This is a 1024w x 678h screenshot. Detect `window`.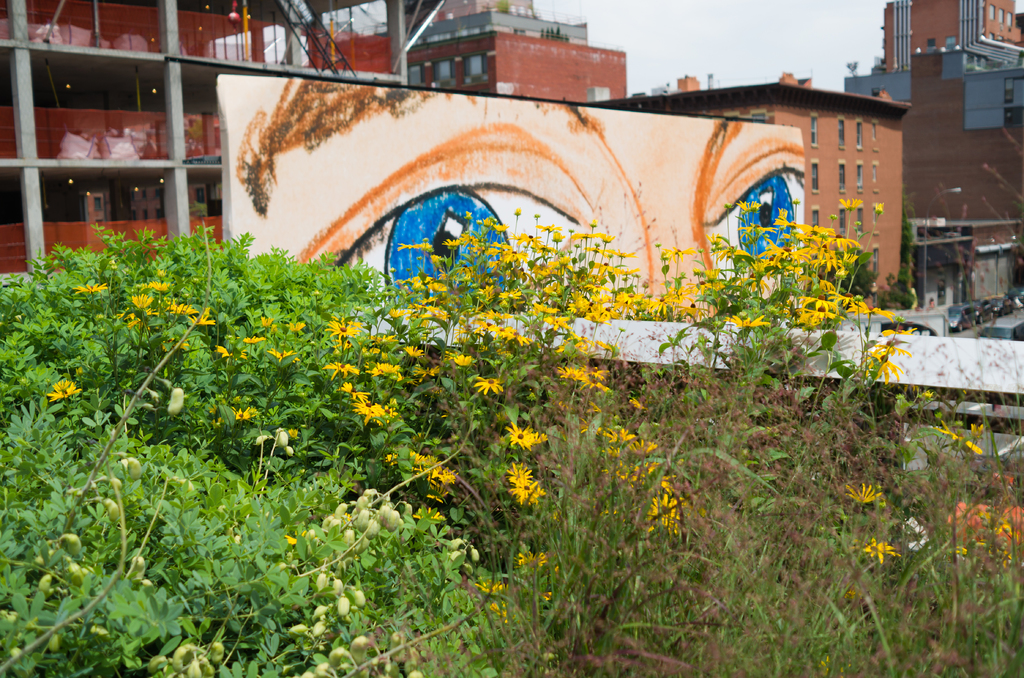
989, 3, 995, 22.
